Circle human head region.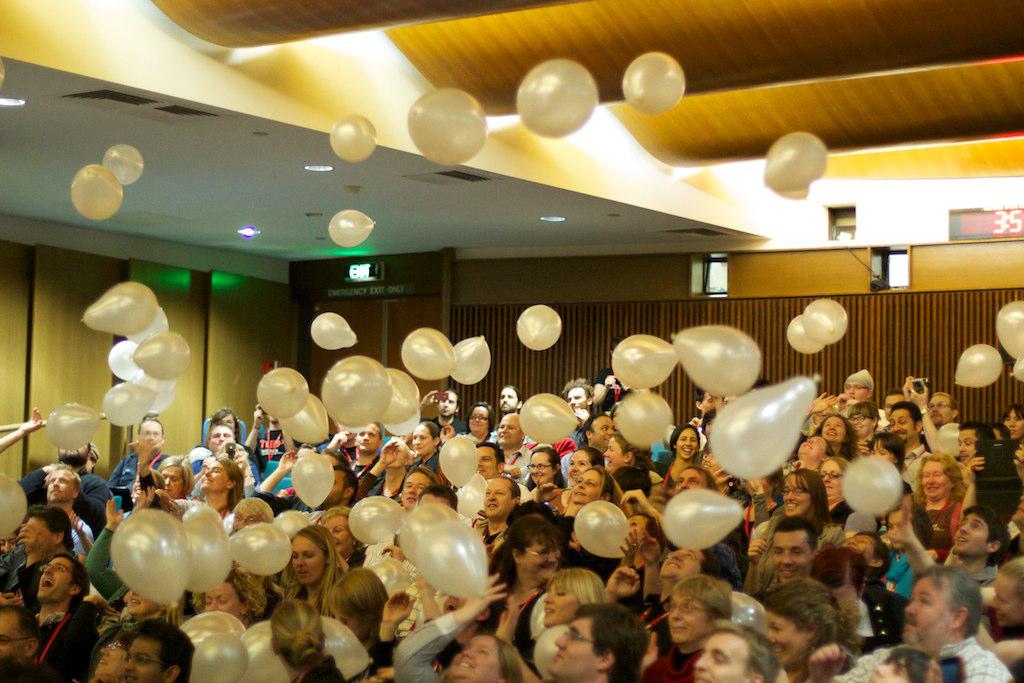
Region: x1=836 y1=531 x2=896 y2=579.
